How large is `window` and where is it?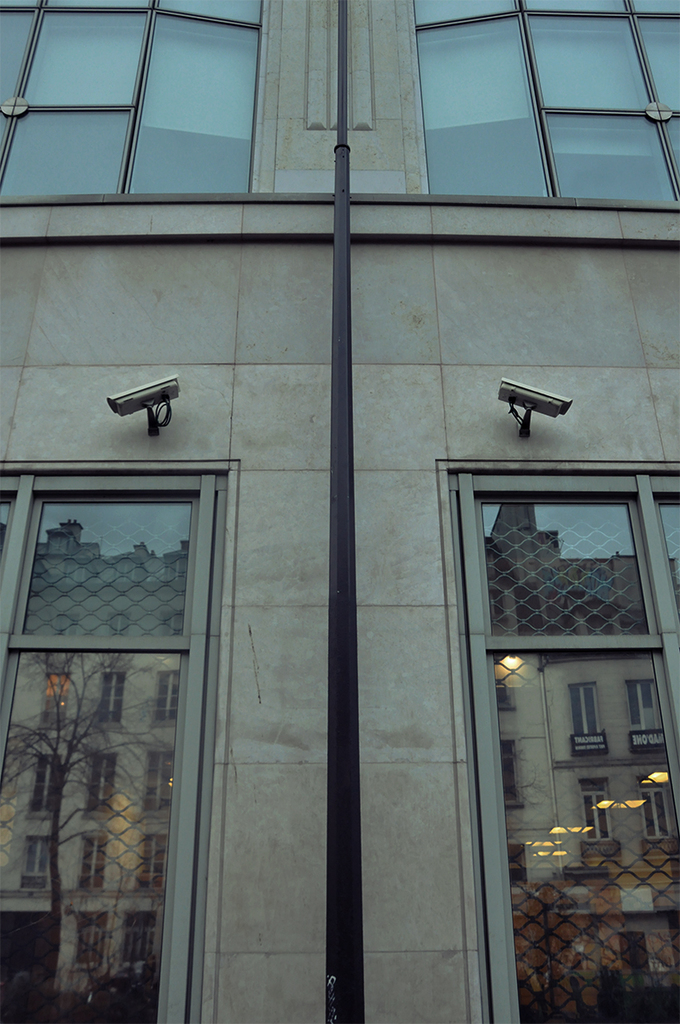
Bounding box: bbox(430, 0, 679, 198).
